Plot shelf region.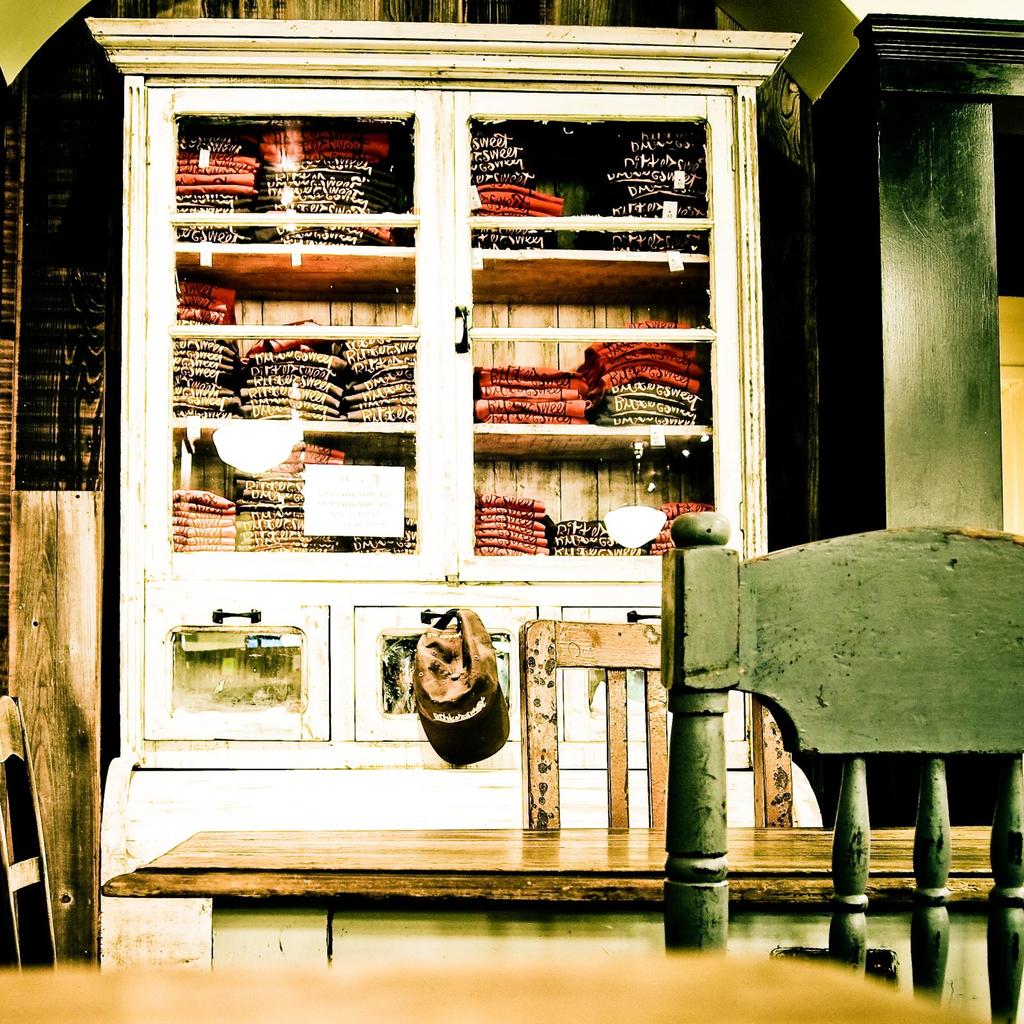
Plotted at bbox(154, 578, 333, 735).
